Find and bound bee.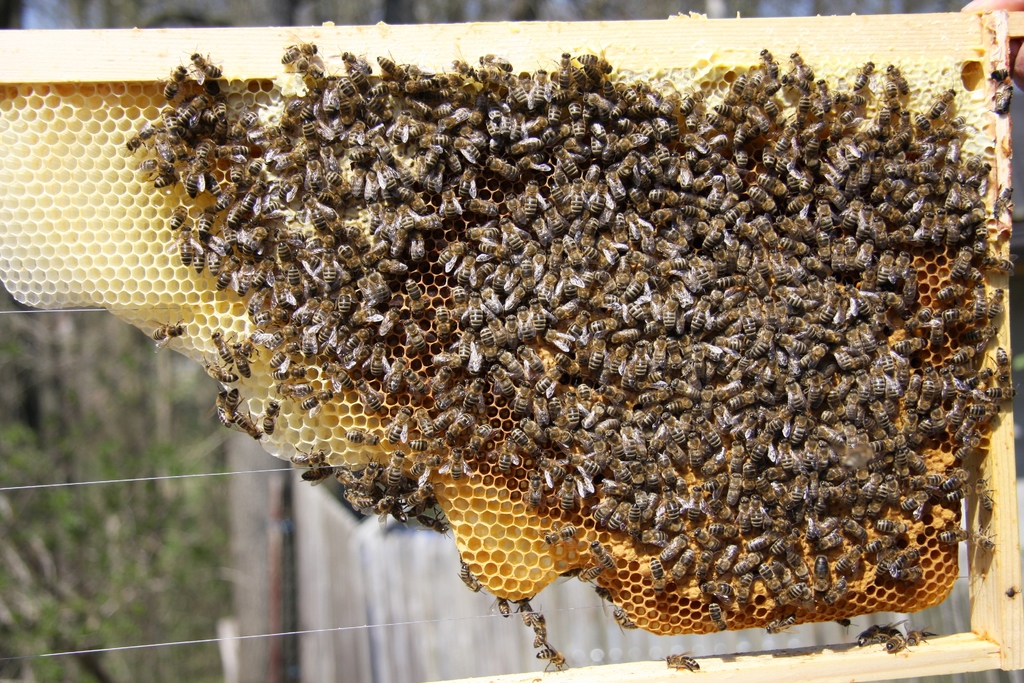
Bound: 899, 445, 922, 468.
